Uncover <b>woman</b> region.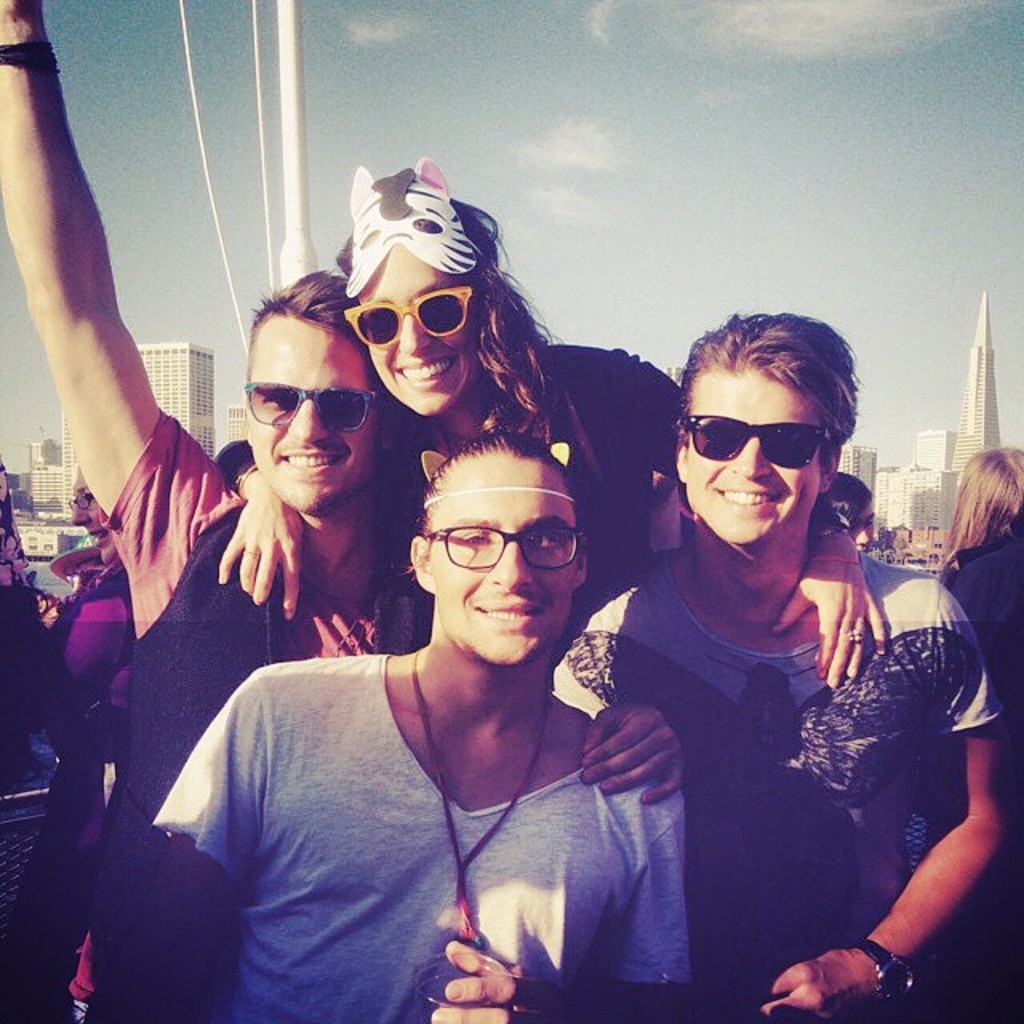
Uncovered: box(939, 448, 1022, 725).
